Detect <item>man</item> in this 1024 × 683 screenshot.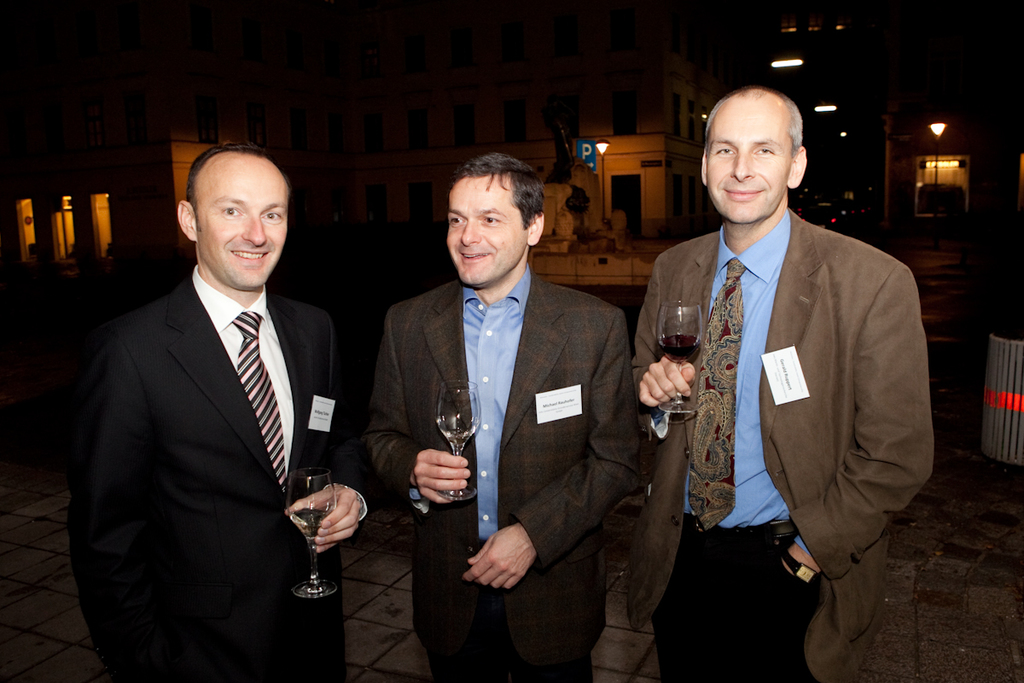
Detection: x1=631 y1=98 x2=928 y2=682.
